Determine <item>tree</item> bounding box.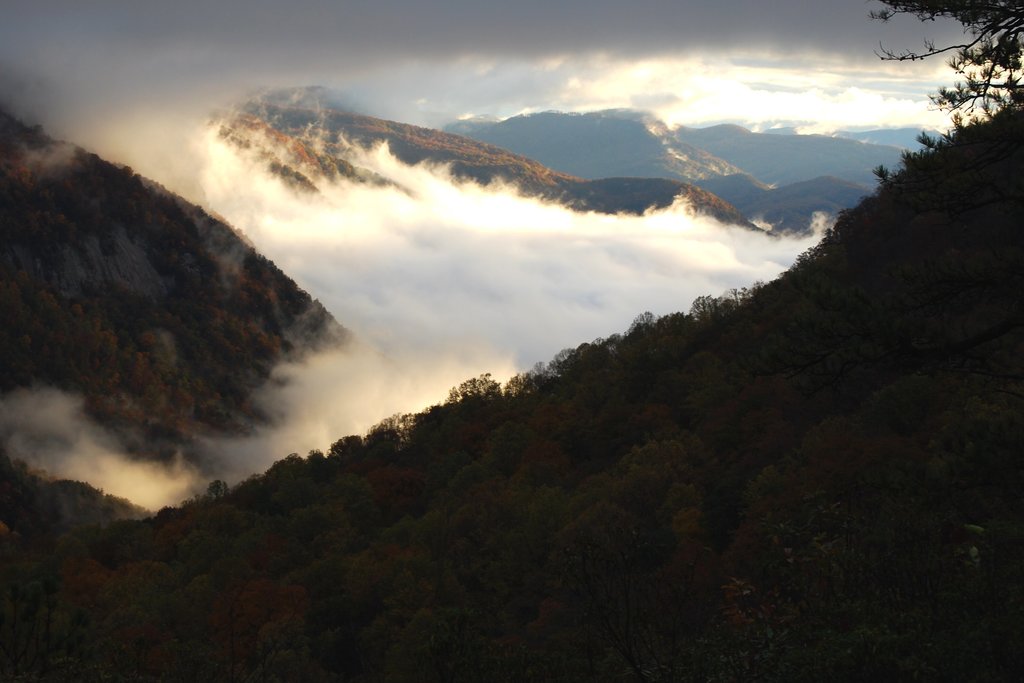
Determined: (left=875, top=0, right=1023, bottom=118).
